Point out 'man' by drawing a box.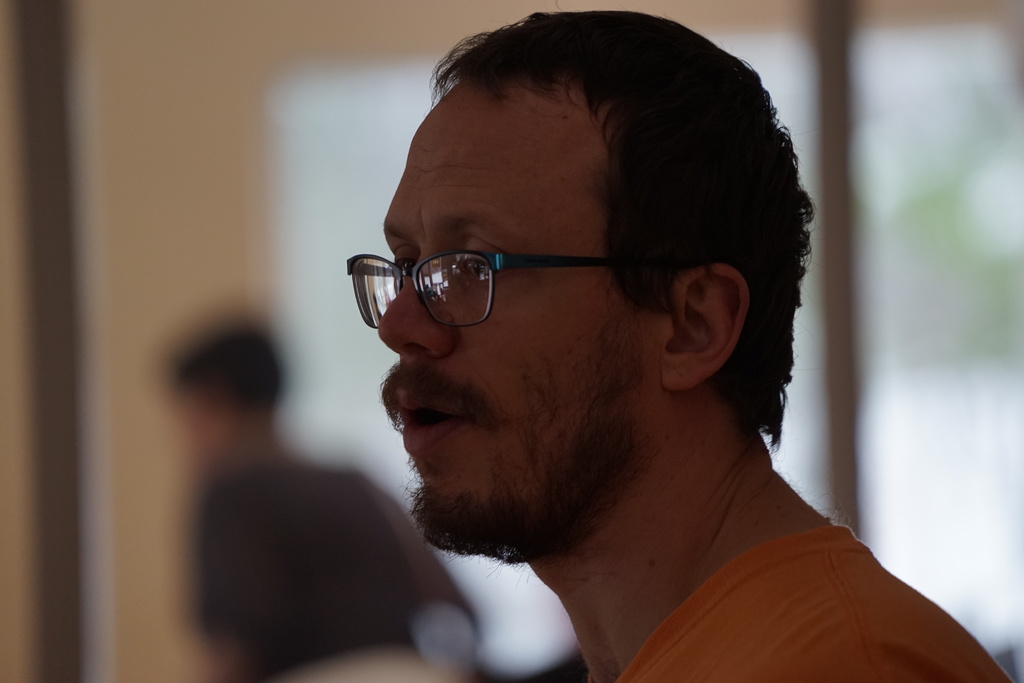
271:0:996:682.
